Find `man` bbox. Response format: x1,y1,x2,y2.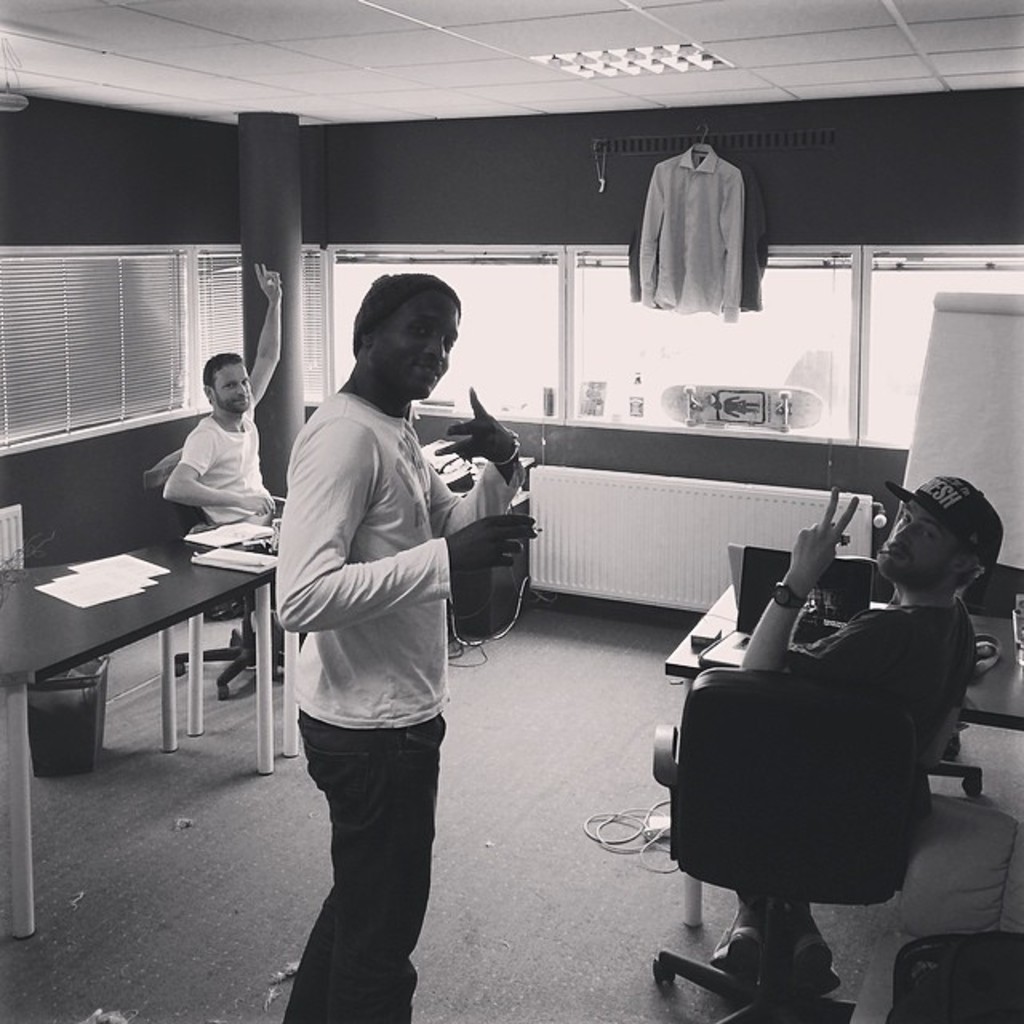
261,270,514,998.
